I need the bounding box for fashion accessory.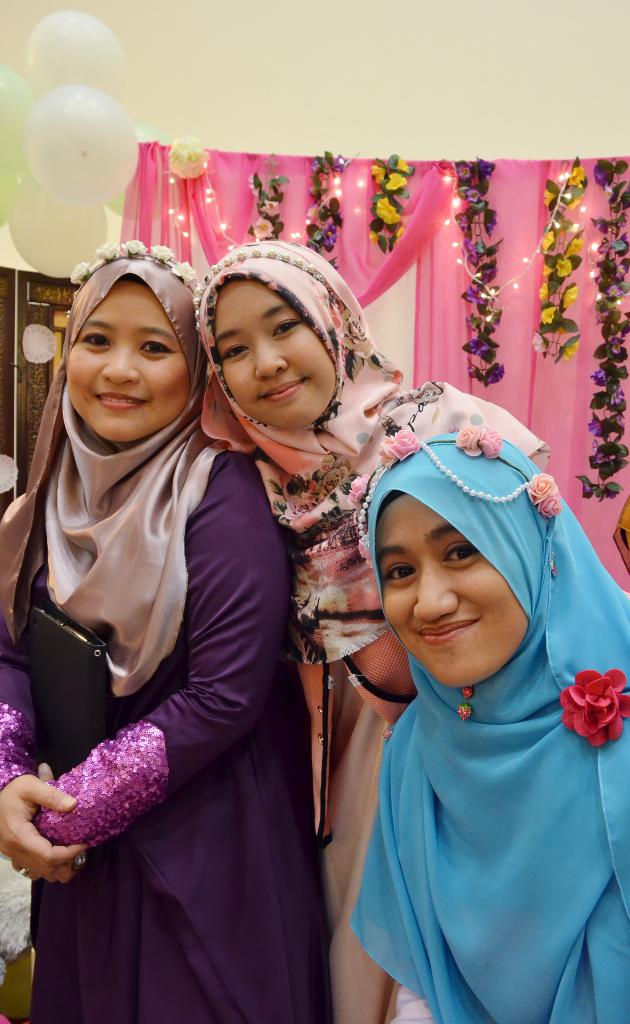
Here it is: 0,700,33,788.
